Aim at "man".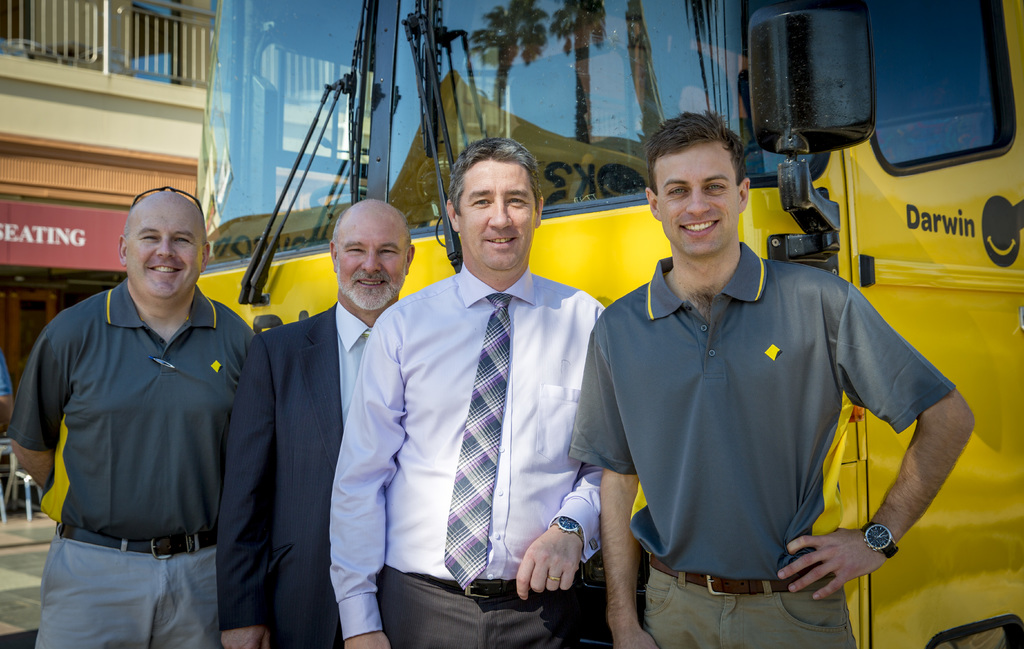
Aimed at {"left": 570, "top": 107, "right": 975, "bottom": 648}.
